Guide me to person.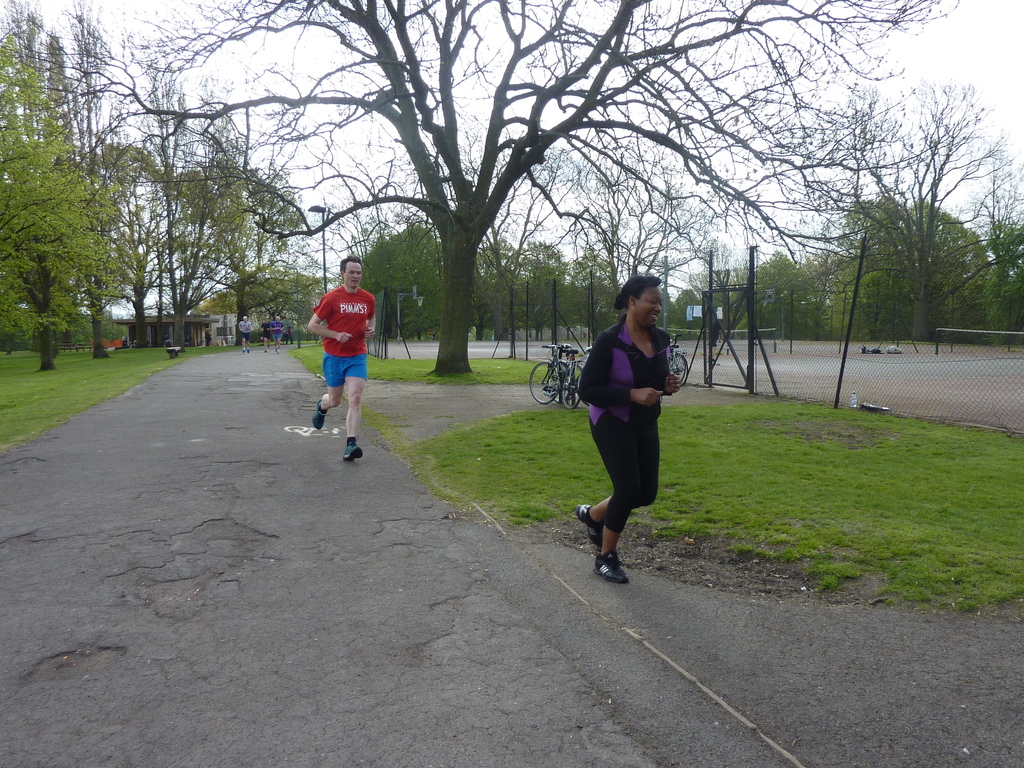
Guidance: crop(285, 324, 293, 343).
